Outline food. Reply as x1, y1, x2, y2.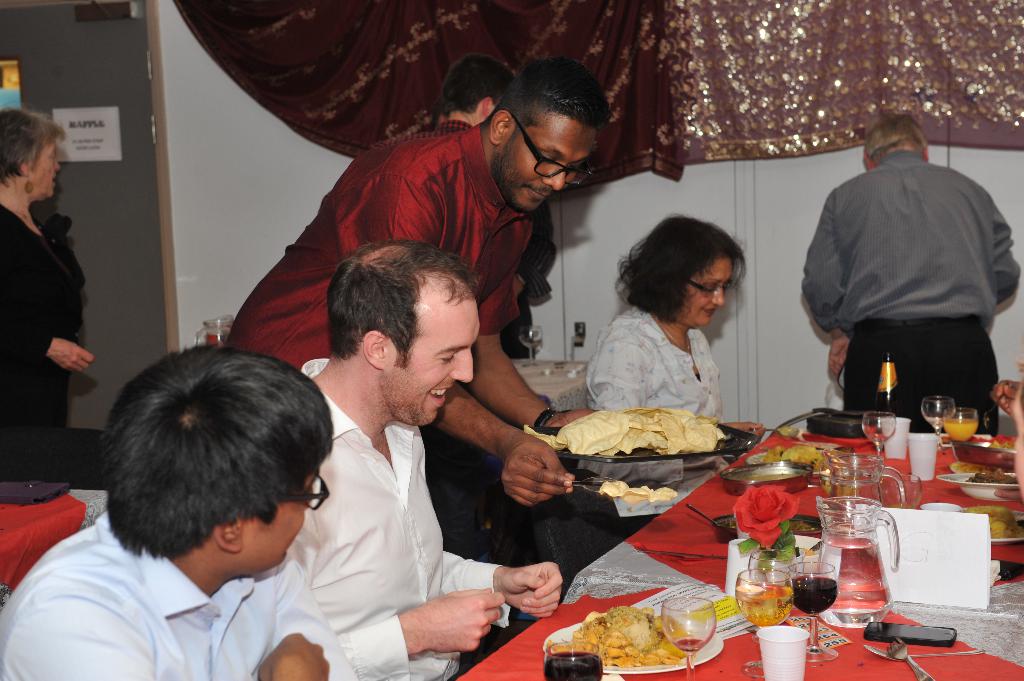
964, 469, 1016, 489.
